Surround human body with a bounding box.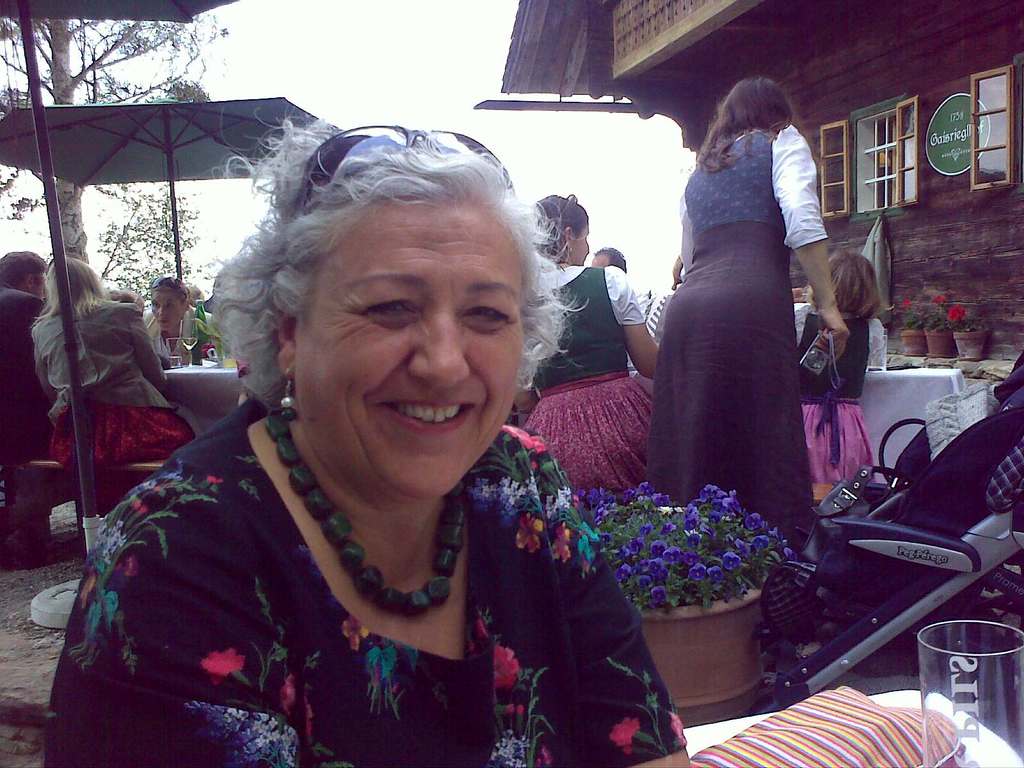
0/239/36/481.
